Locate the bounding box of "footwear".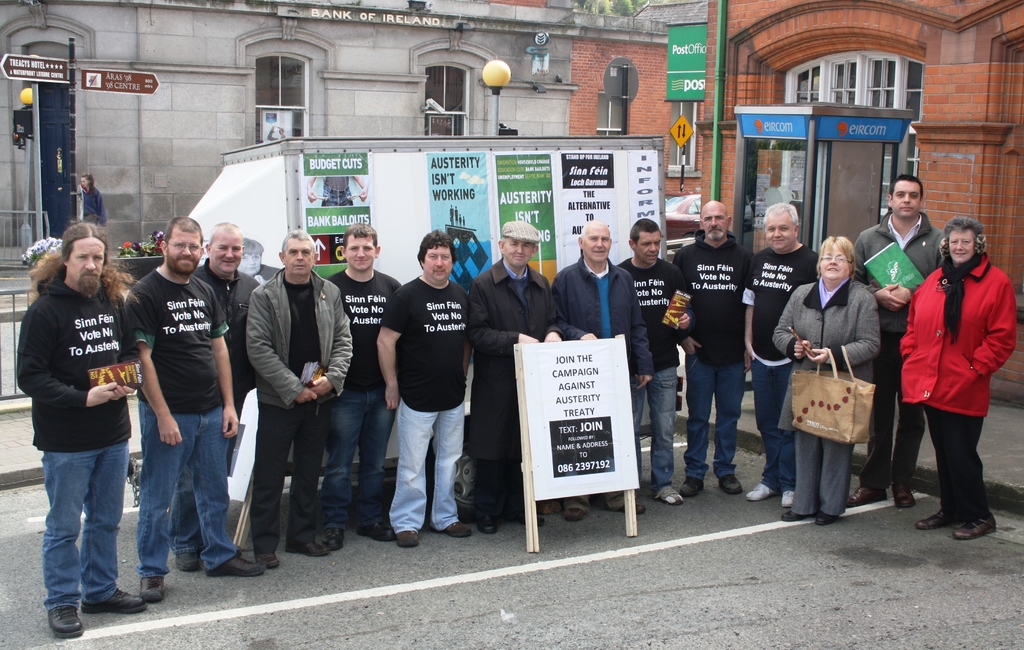
Bounding box: detection(719, 470, 740, 494).
